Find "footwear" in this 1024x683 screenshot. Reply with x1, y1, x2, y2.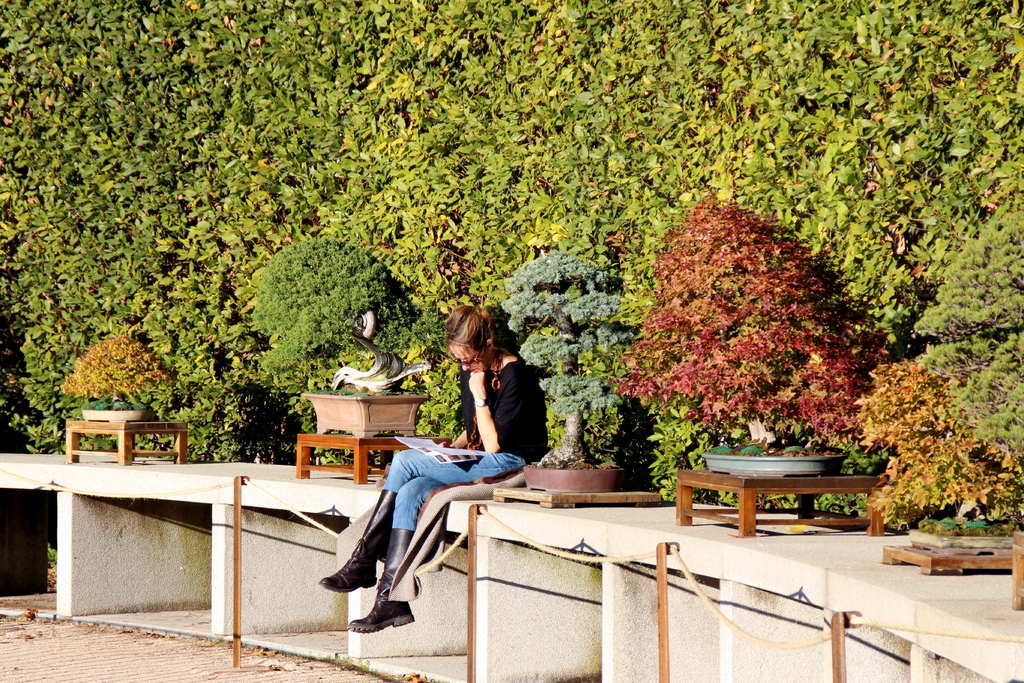
317, 488, 403, 593.
